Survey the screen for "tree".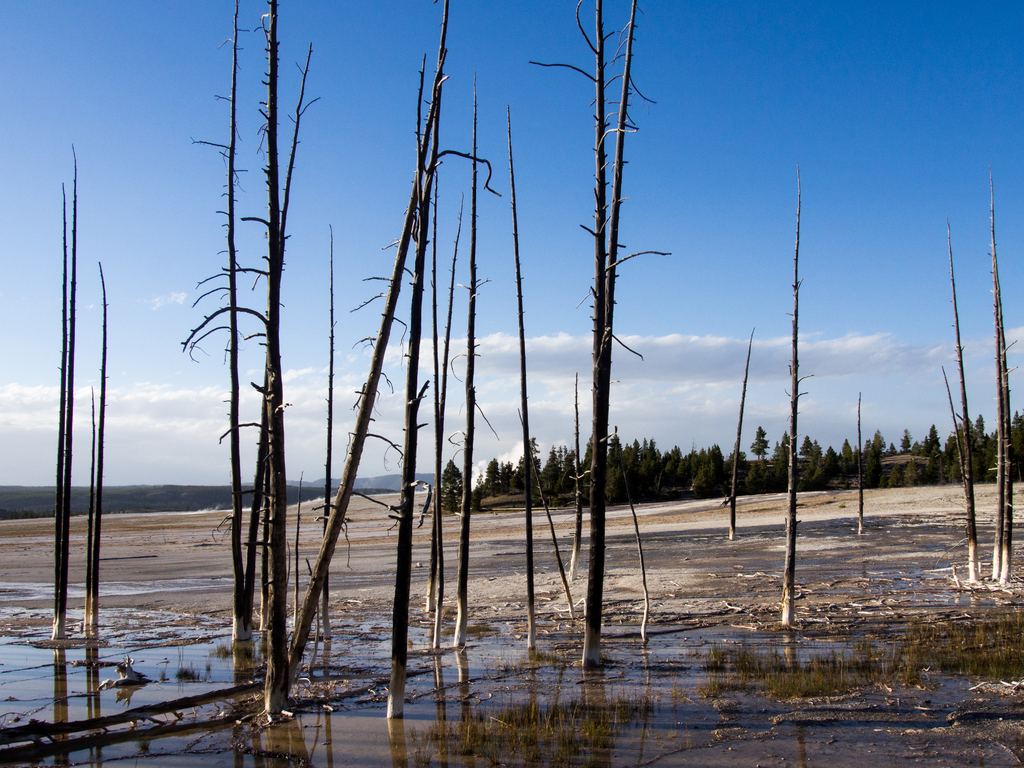
Survey found: x1=856 y1=390 x2=870 y2=536.
